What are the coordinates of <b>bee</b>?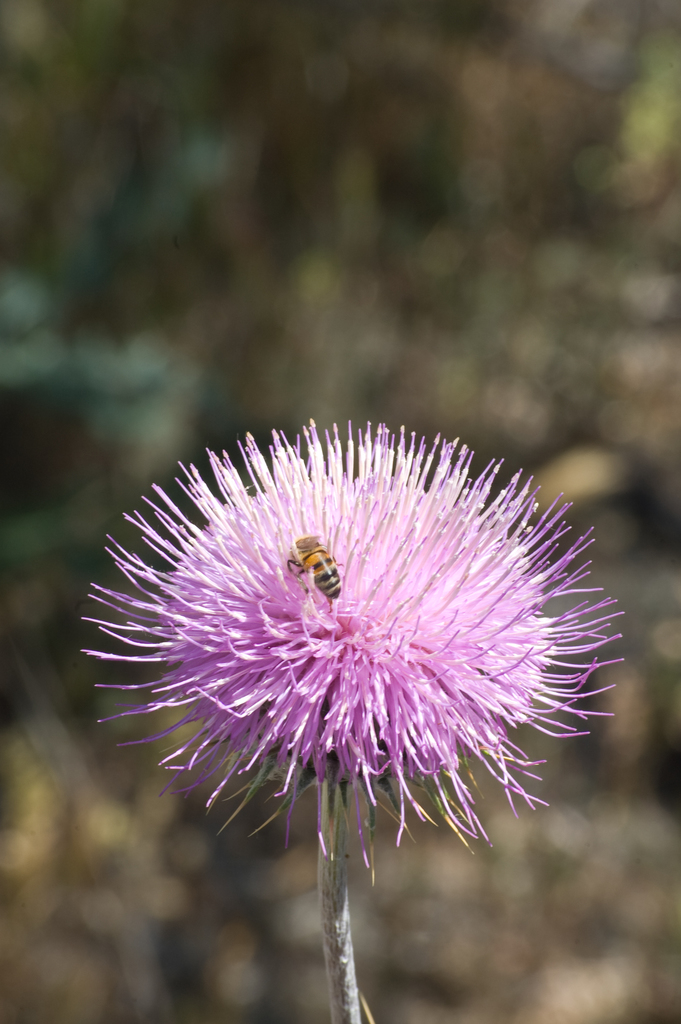
{"left": 281, "top": 545, "right": 358, "bottom": 611}.
